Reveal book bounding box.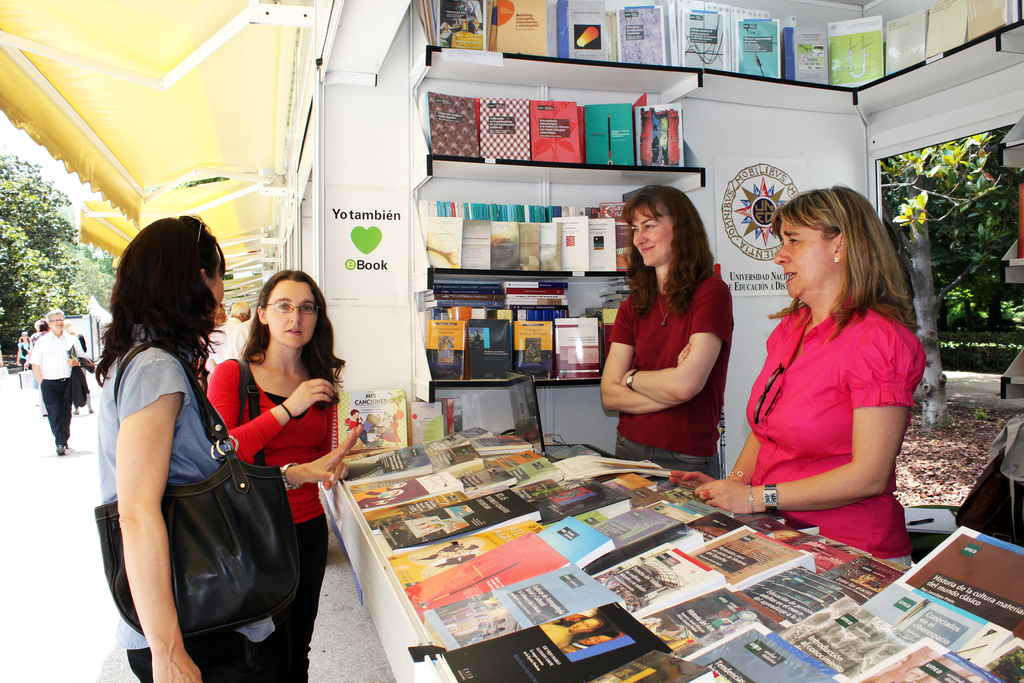
Revealed: left=493, top=0, right=547, bottom=56.
